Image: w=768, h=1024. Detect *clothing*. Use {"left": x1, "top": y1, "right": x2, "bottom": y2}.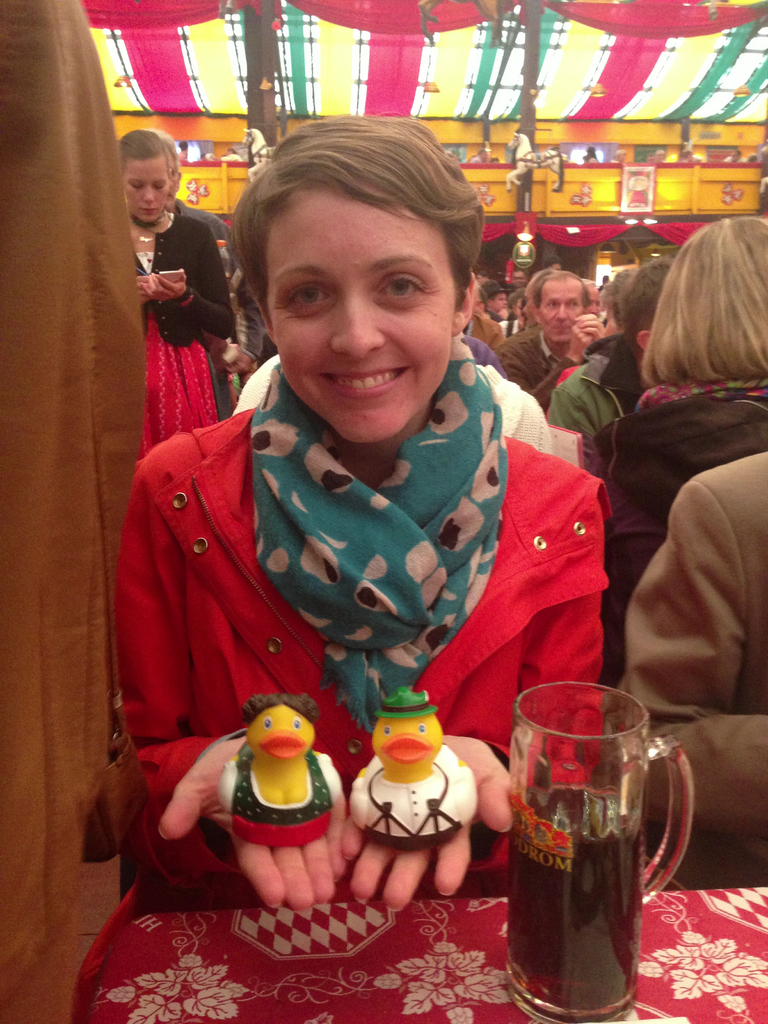
{"left": 584, "top": 387, "right": 767, "bottom": 690}.
